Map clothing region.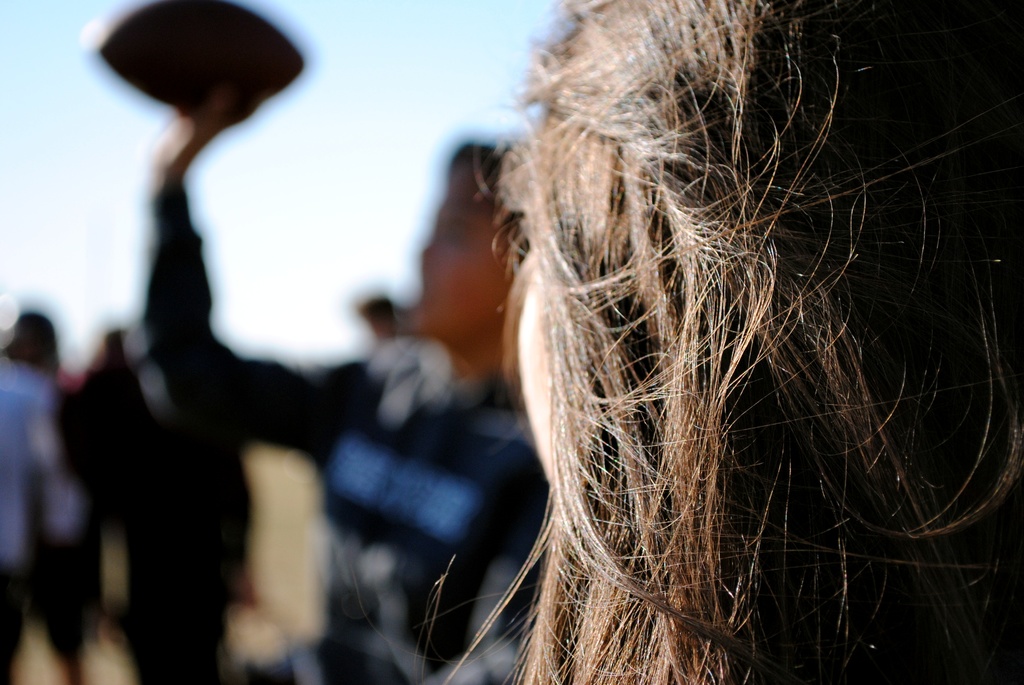
Mapped to (x1=0, y1=356, x2=88, y2=682).
